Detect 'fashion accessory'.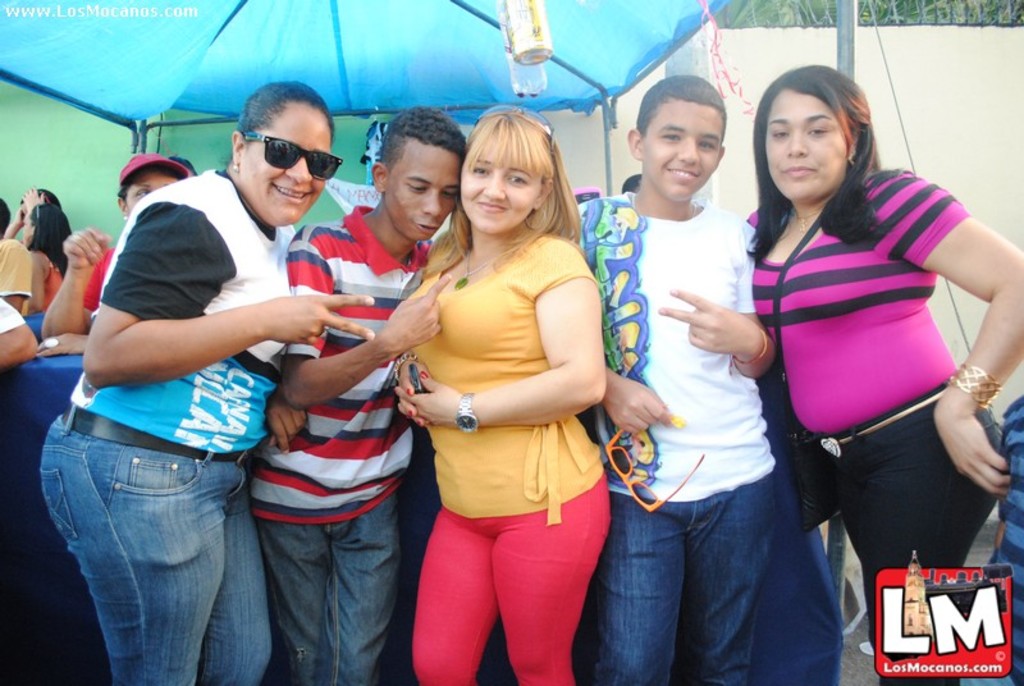
Detected at [left=951, top=363, right=1005, bottom=411].
